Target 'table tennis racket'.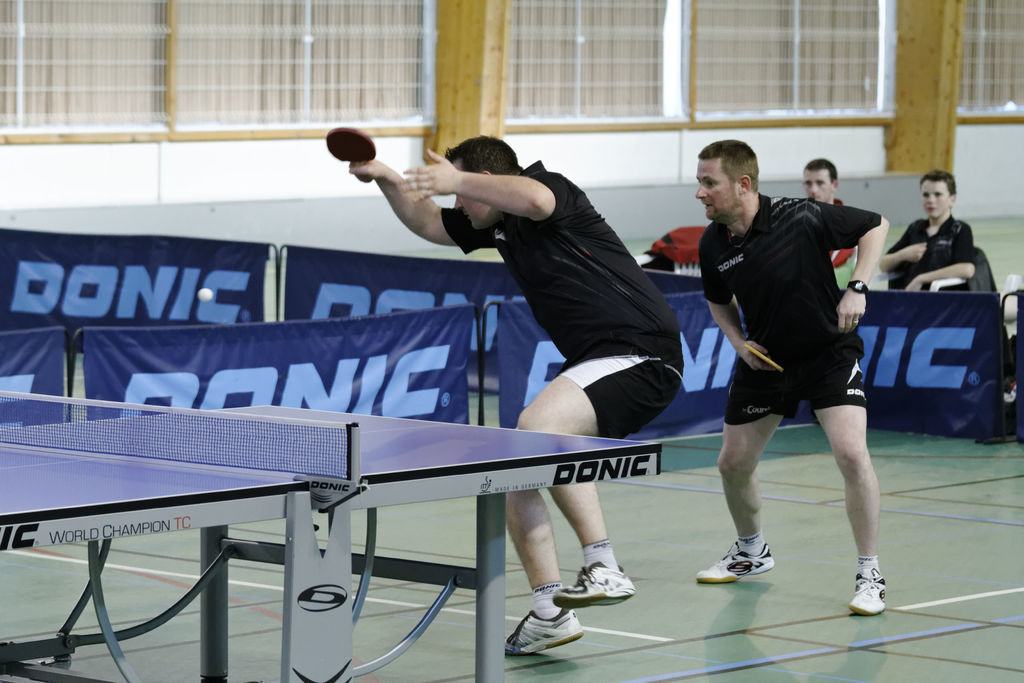
Target region: {"left": 744, "top": 342, "right": 785, "bottom": 370}.
